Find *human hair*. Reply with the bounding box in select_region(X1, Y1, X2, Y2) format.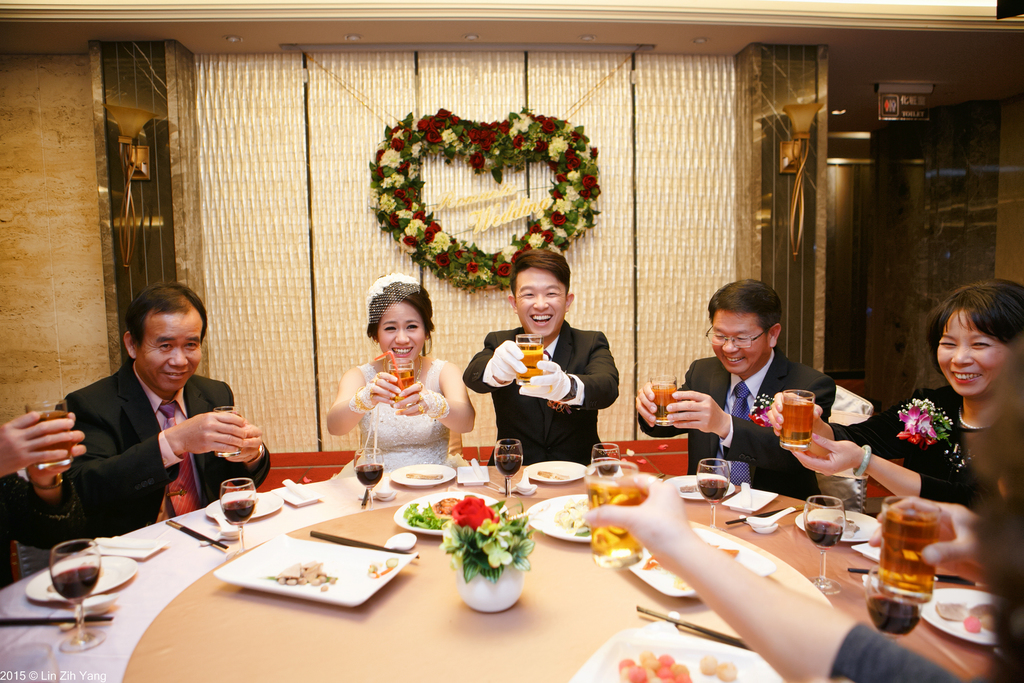
select_region(921, 278, 1023, 397).
